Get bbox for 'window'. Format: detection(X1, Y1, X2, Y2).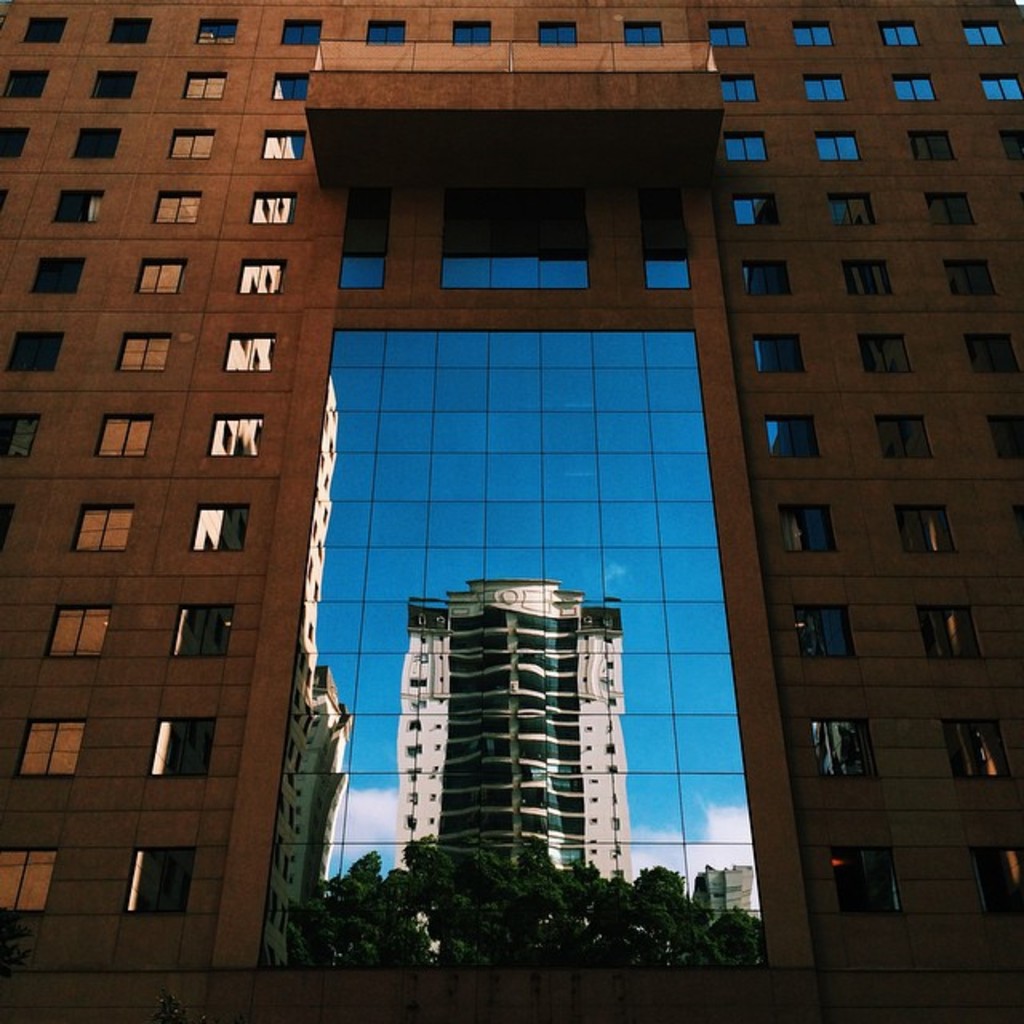
detection(989, 414, 1022, 462).
